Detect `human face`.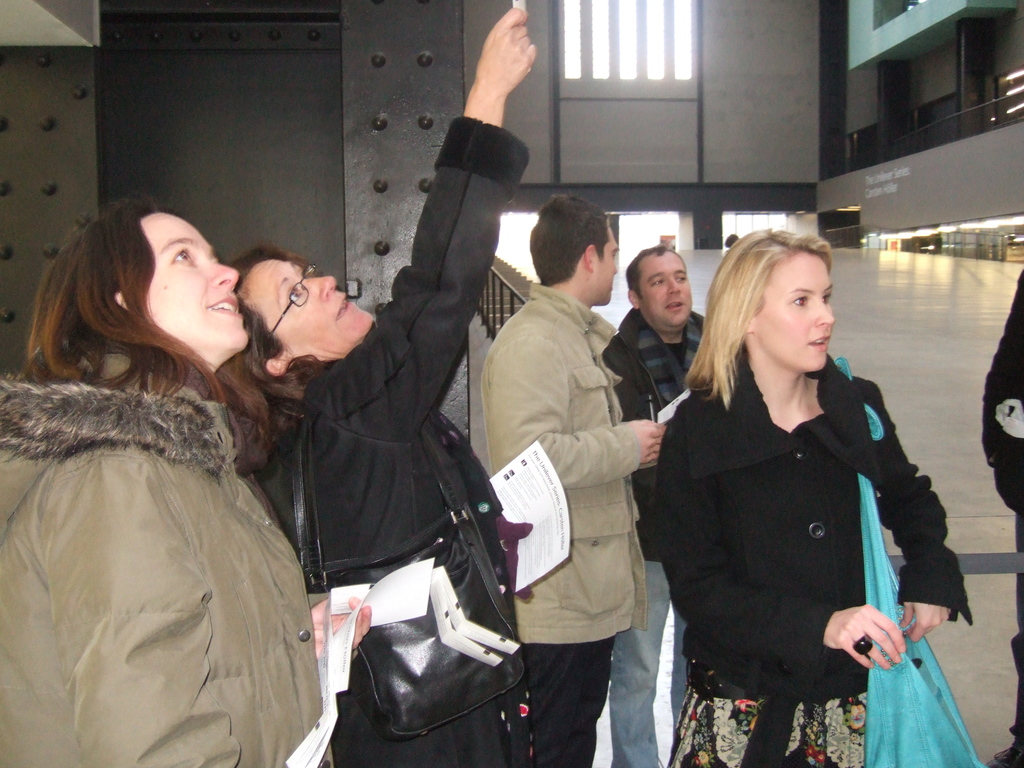
Detected at x1=279, y1=262, x2=374, y2=345.
